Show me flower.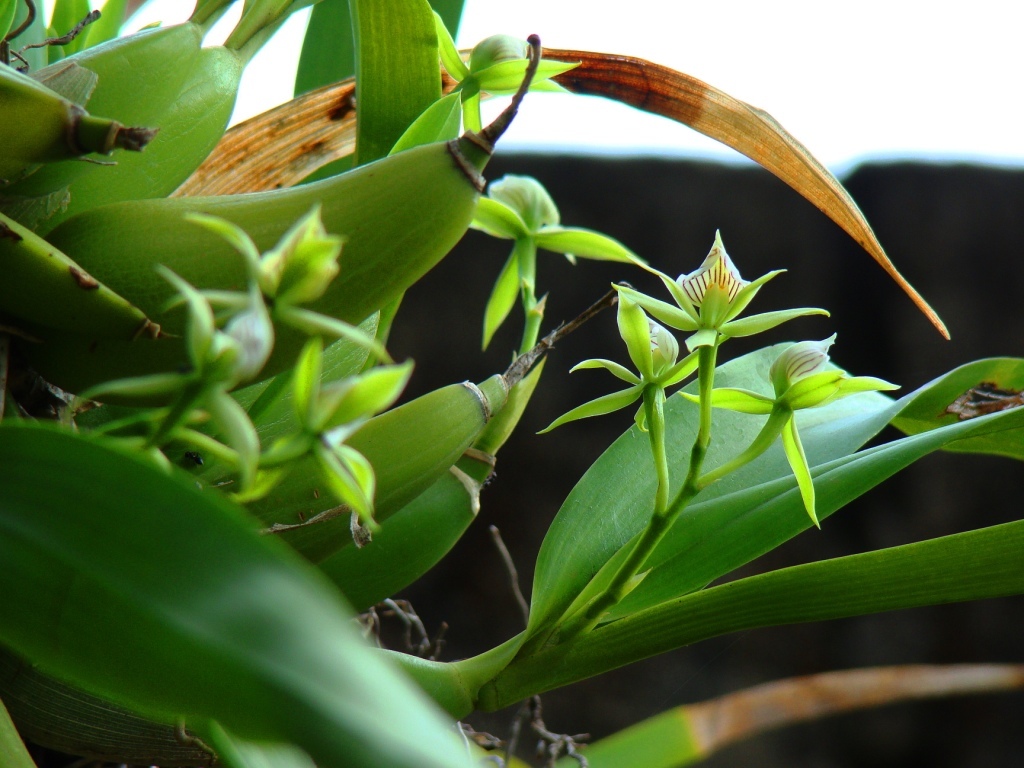
flower is here: locate(65, 257, 252, 503).
